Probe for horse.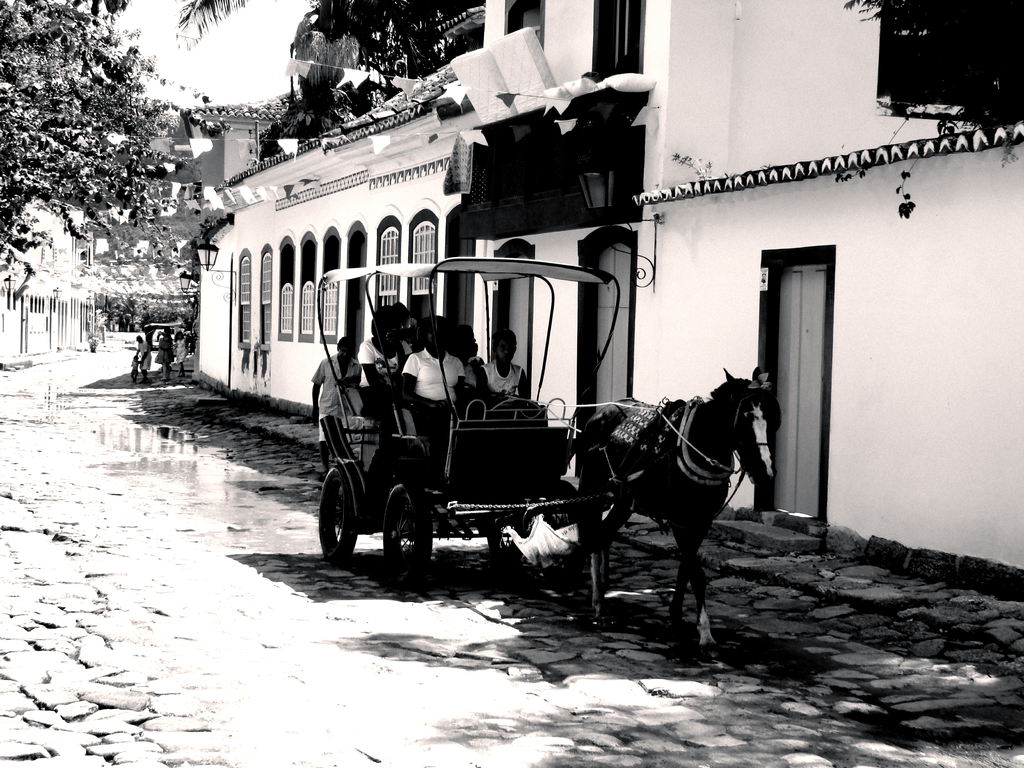
Probe result: bbox(577, 366, 783, 669).
